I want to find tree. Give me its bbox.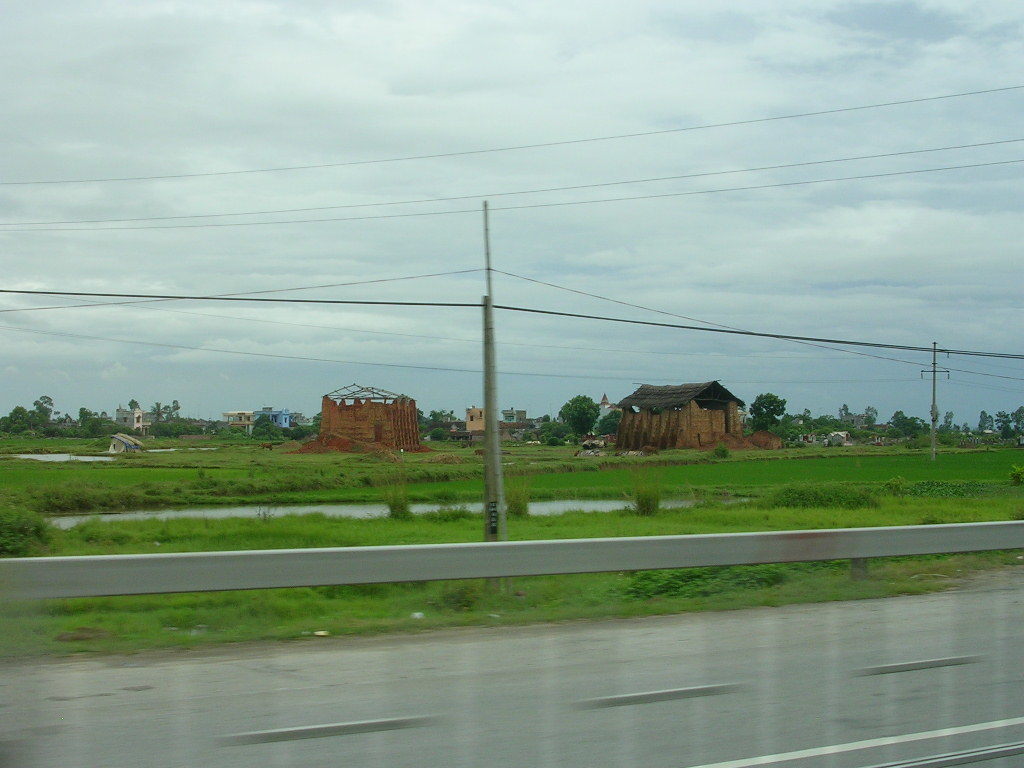
bbox=(744, 379, 792, 451).
